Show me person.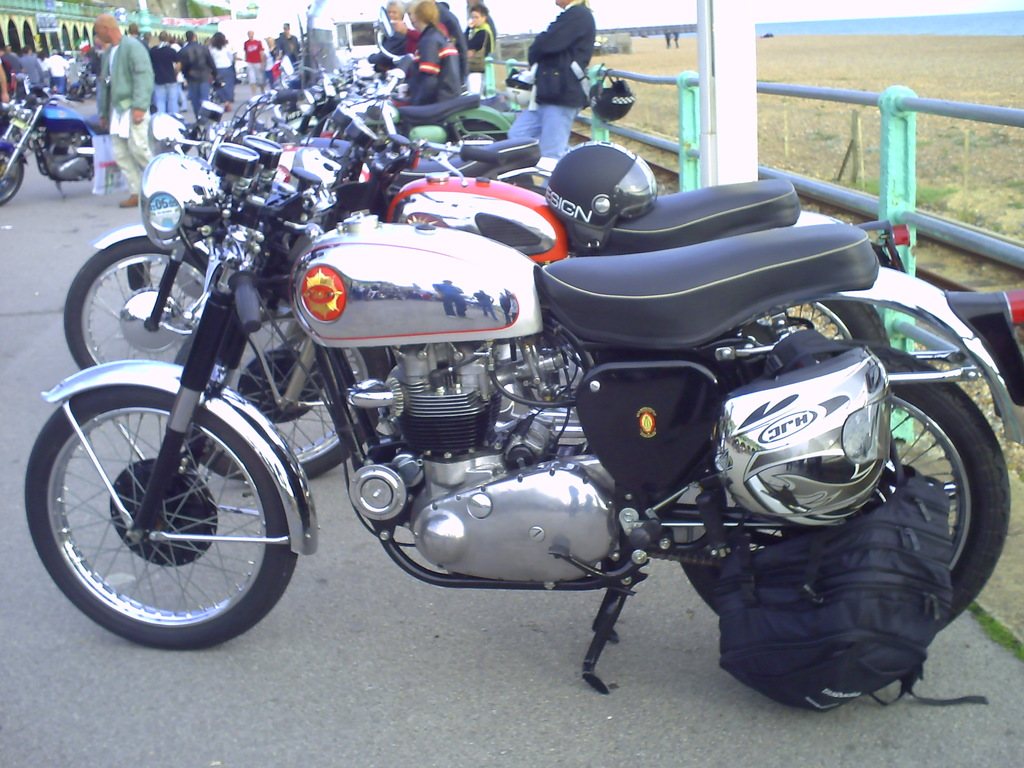
person is here: 275, 25, 306, 60.
